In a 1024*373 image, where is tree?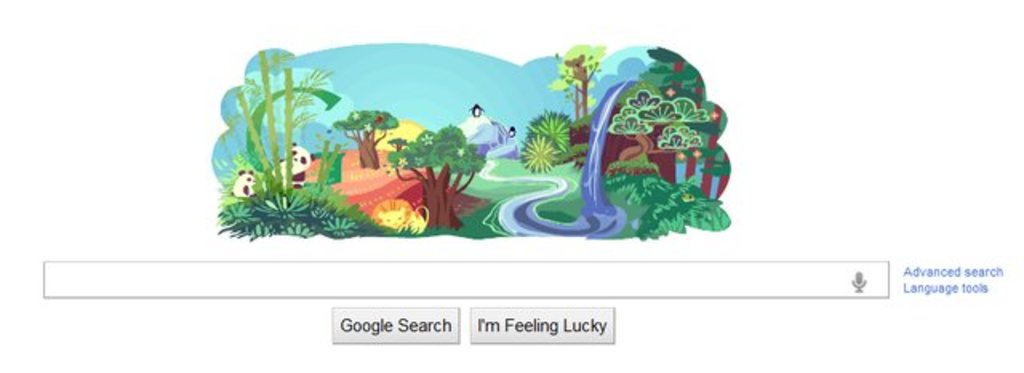
<bbox>546, 67, 574, 122</bbox>.
